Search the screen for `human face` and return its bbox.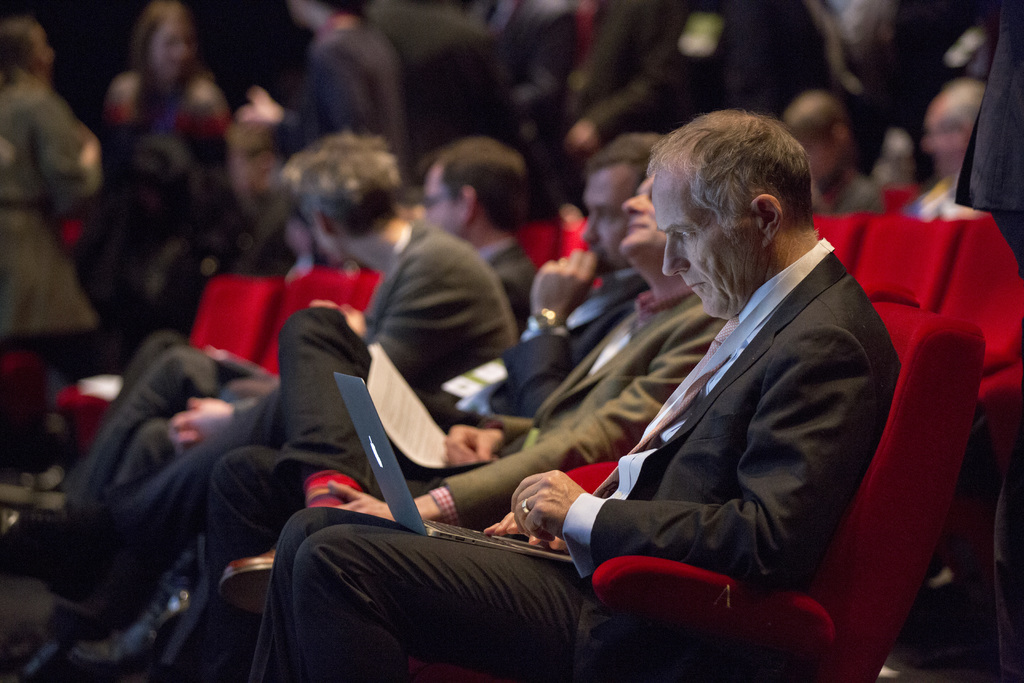
Found: locate(422, 163, 466, 245).
